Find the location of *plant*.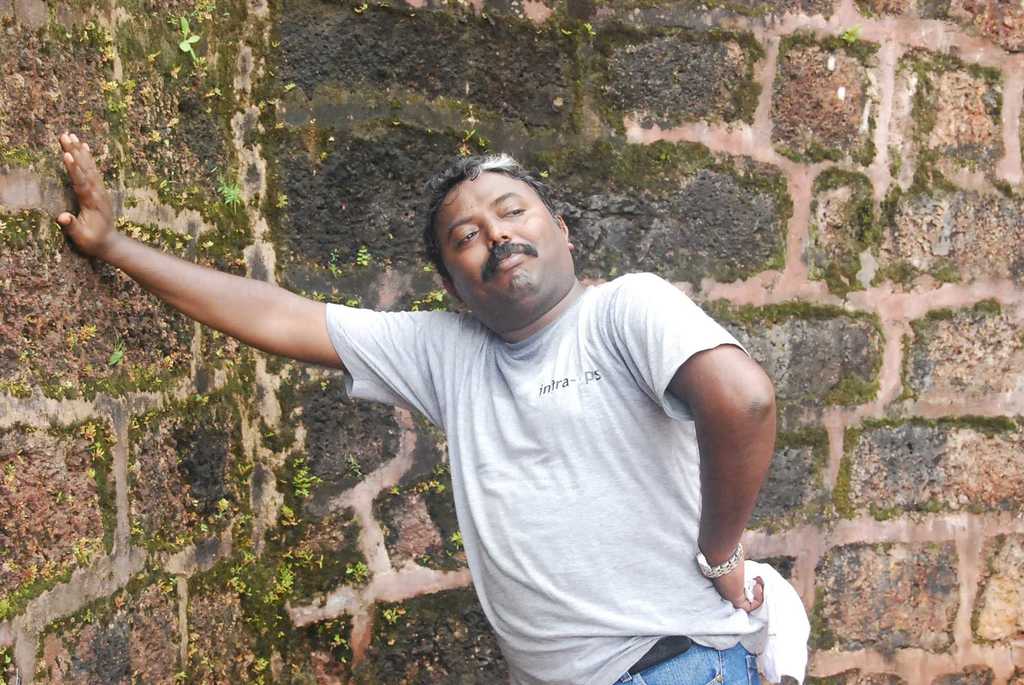
Location: 433, 305, 449, 315.
